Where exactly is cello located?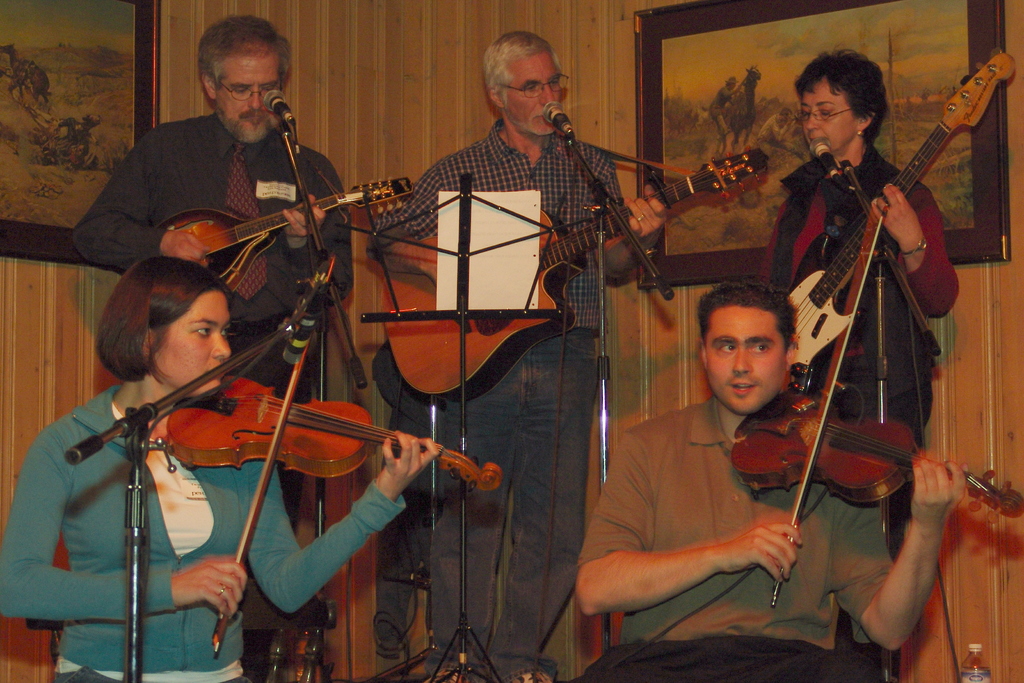
Its bounding box is {"left": 173, "top": 367, "right": 513, "bottom": 650}.
